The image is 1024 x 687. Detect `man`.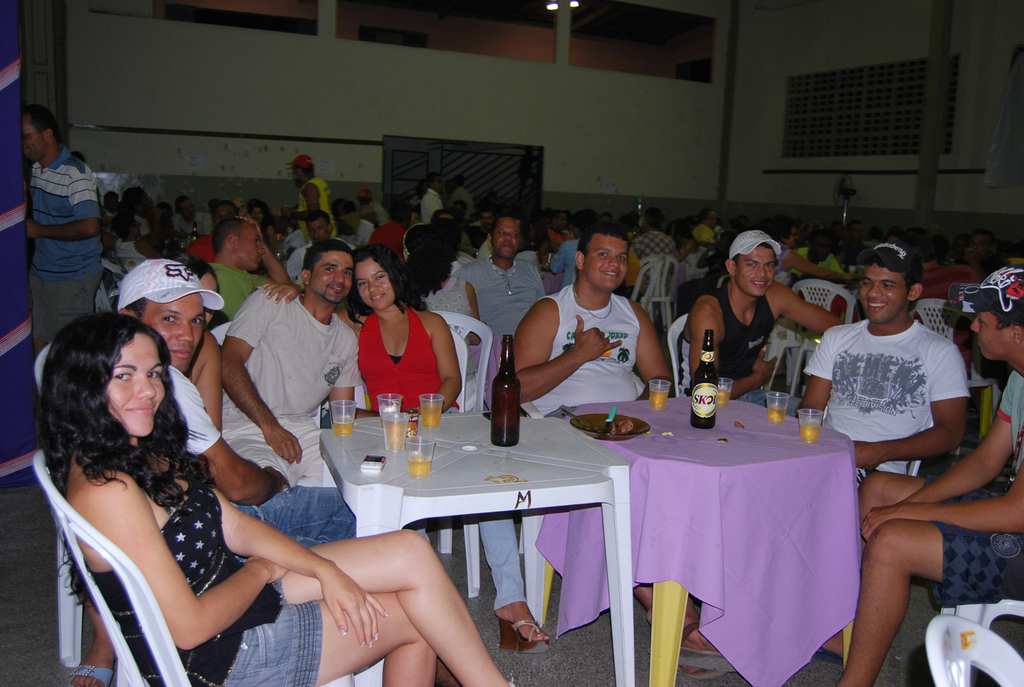
Detection: box=[285, 213, 359, 287].
